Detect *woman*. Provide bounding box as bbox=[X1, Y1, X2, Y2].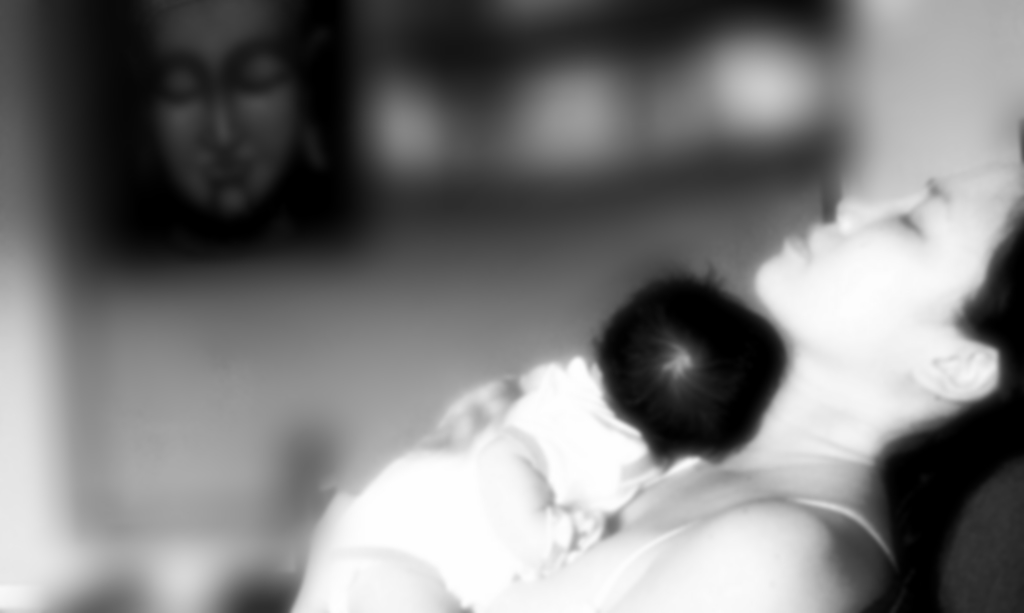
bbox=[463, 172, 1023, 612].
